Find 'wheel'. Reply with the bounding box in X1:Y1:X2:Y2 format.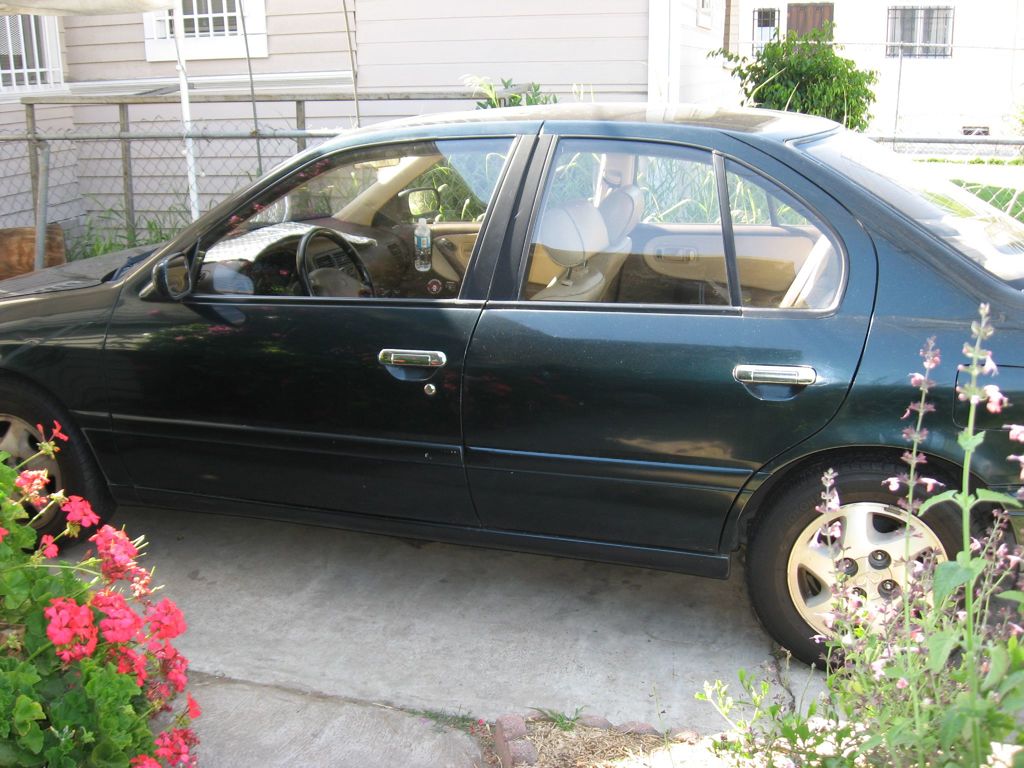
737:462:959:659.
